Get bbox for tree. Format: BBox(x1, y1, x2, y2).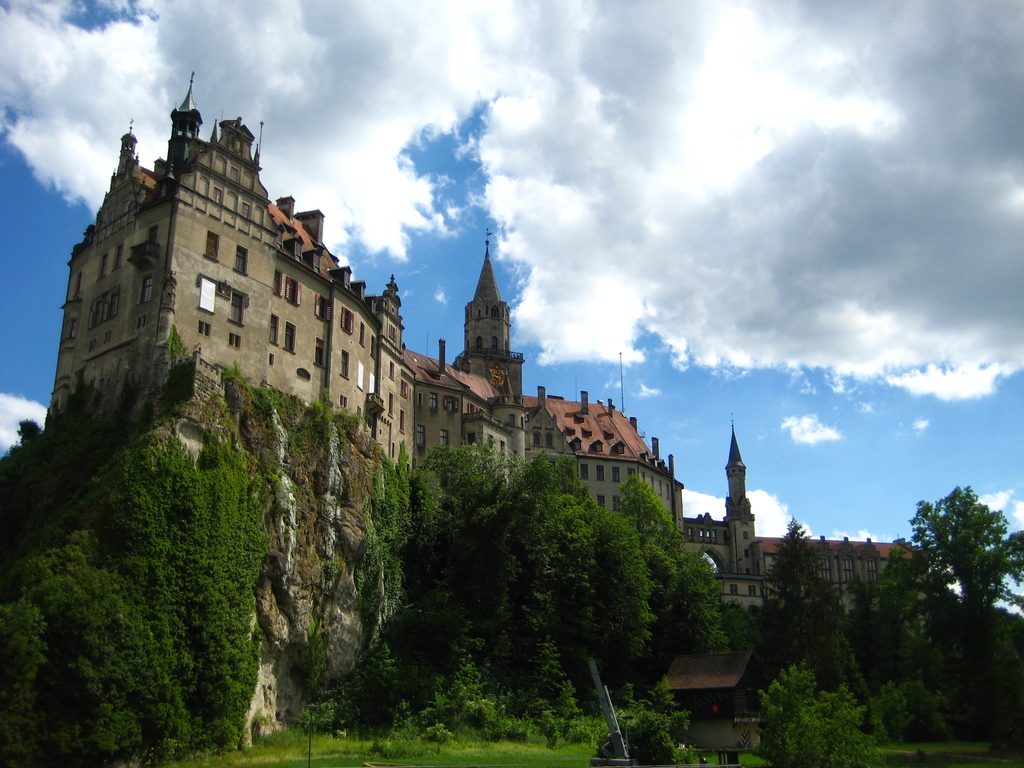
BBox(833, 536, 936, 688).
